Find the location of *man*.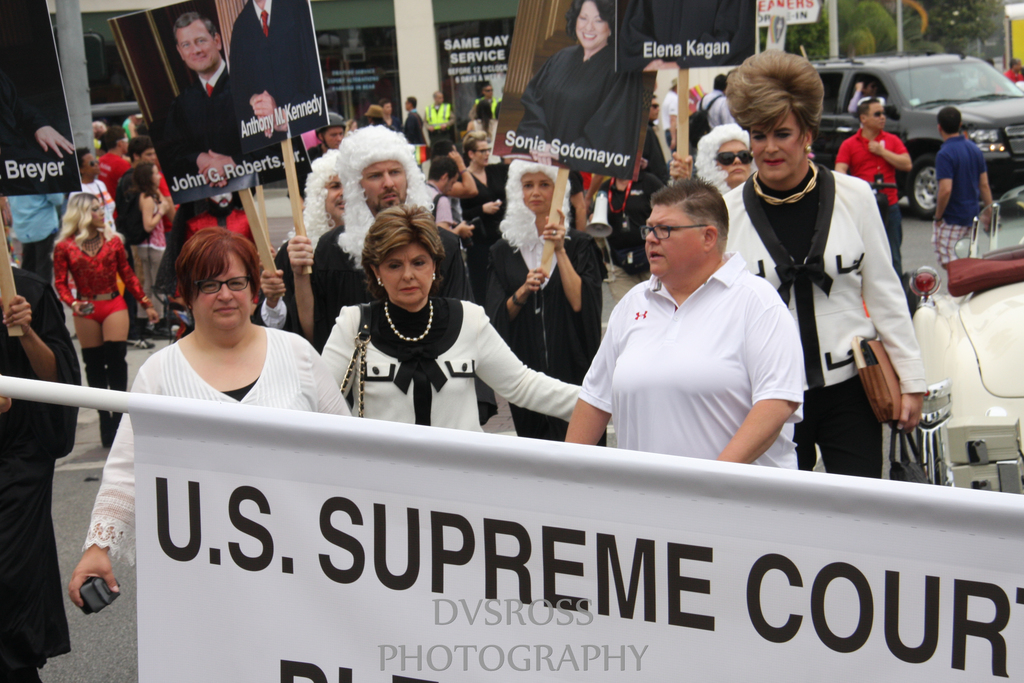
Location: detection(658, 76, 678, 150).
